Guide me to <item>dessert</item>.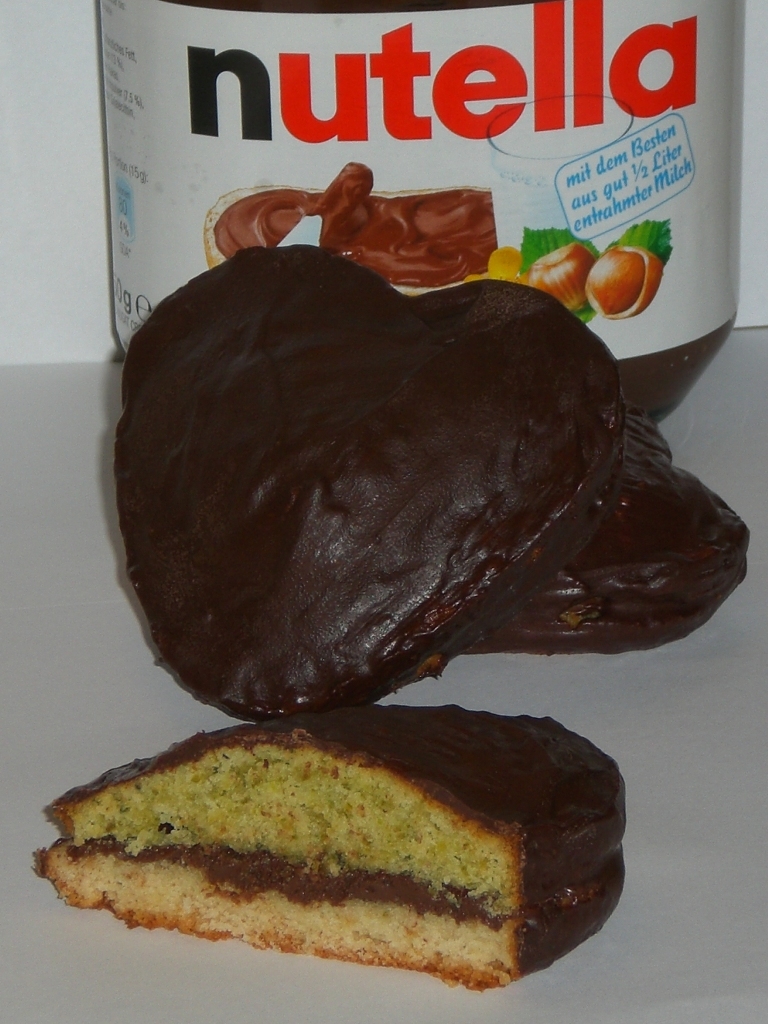
Guidance: box=[113, 239, 756, 723].
